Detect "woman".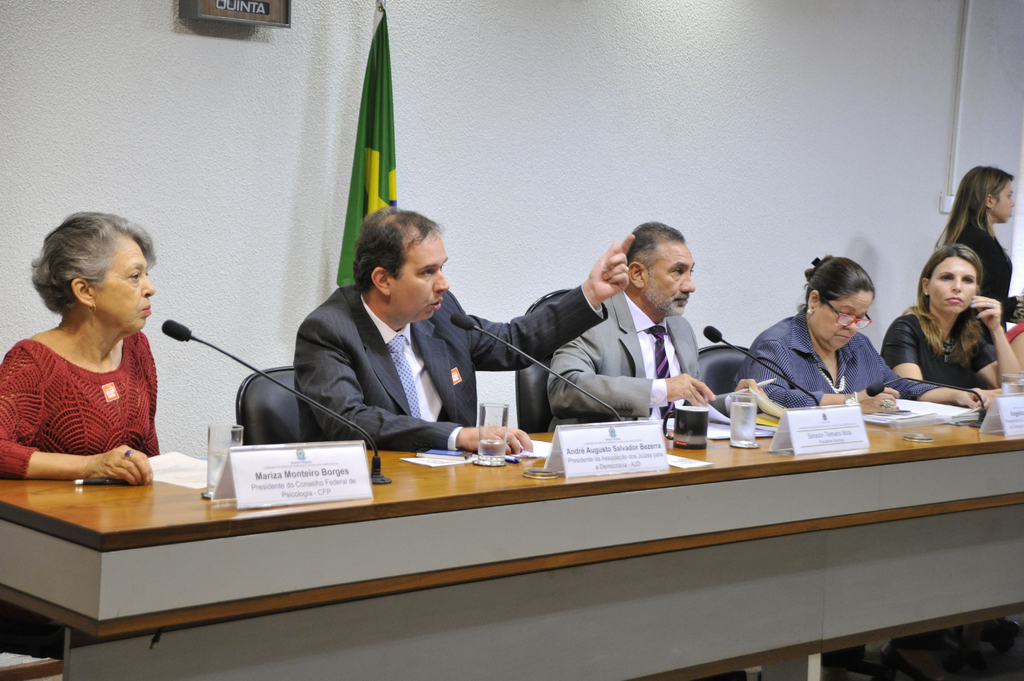
Detected at <box>0,211,161,664</box>.
